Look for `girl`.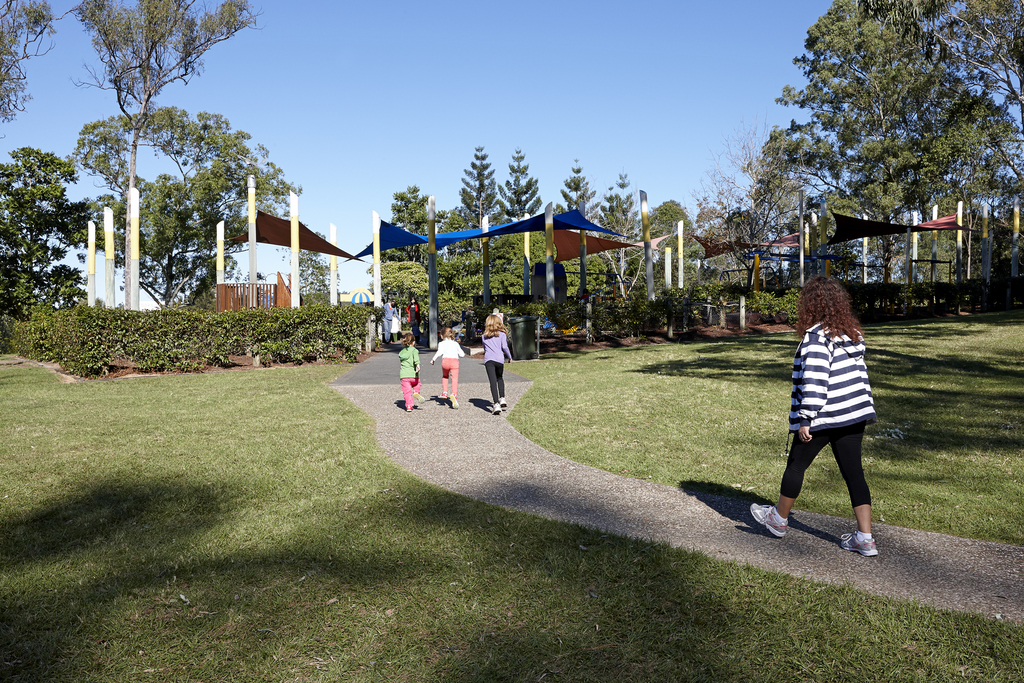
Found: {"left": 431, "top": 327, "right": 465, "bottom": 406}.
